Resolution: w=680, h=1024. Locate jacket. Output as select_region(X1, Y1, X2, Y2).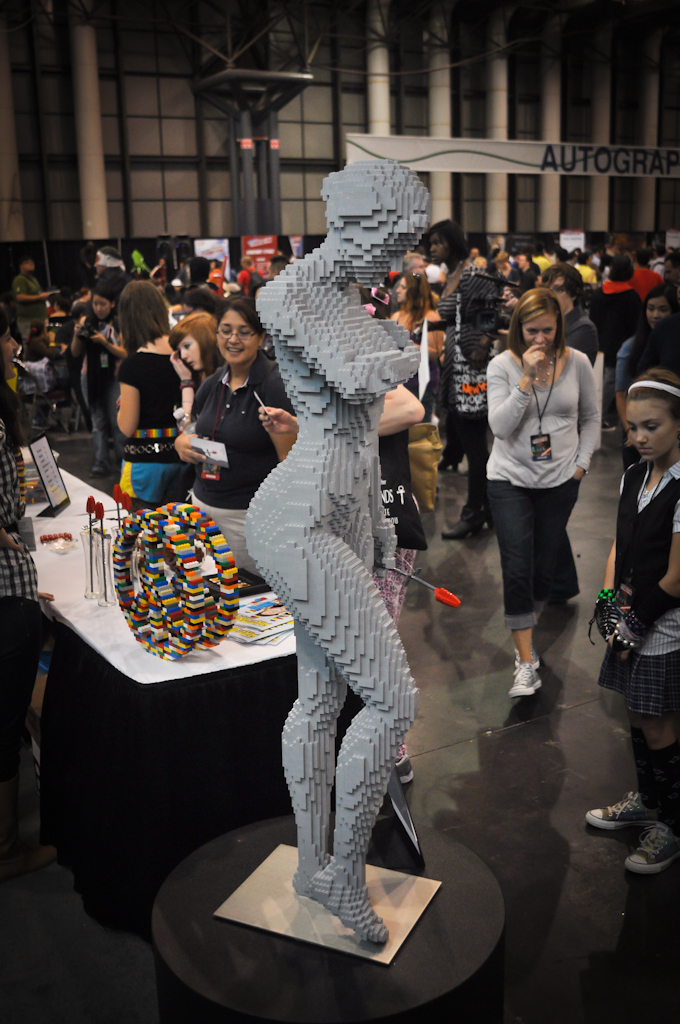
select_region(187, 348, 307, 513).
